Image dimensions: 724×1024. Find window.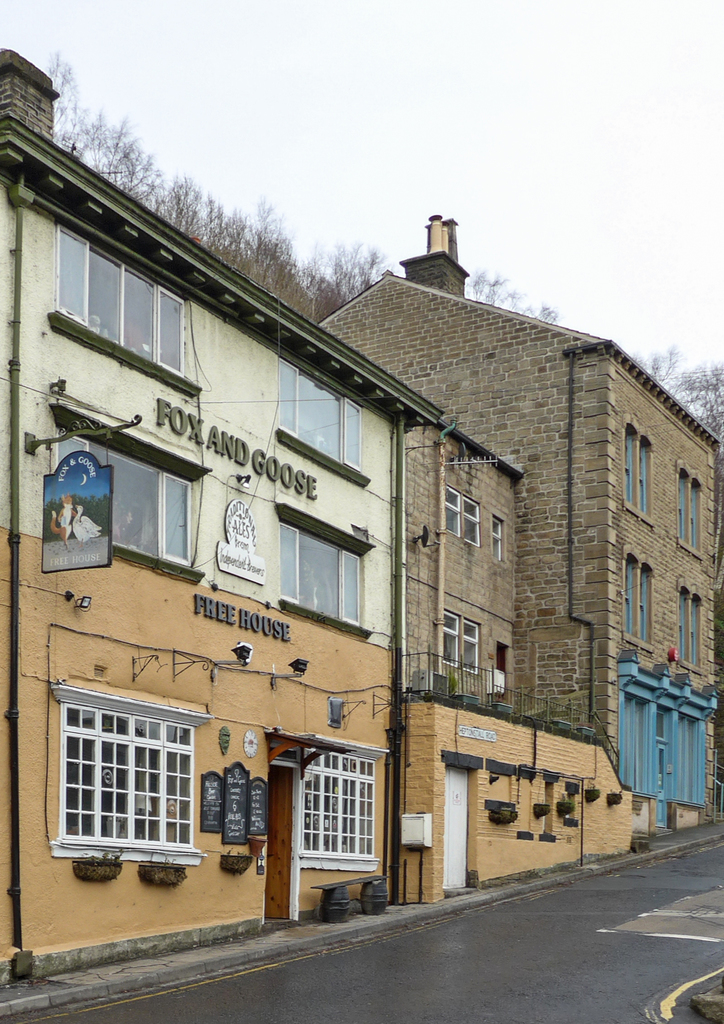
crop(491, 516, 503, 560).
